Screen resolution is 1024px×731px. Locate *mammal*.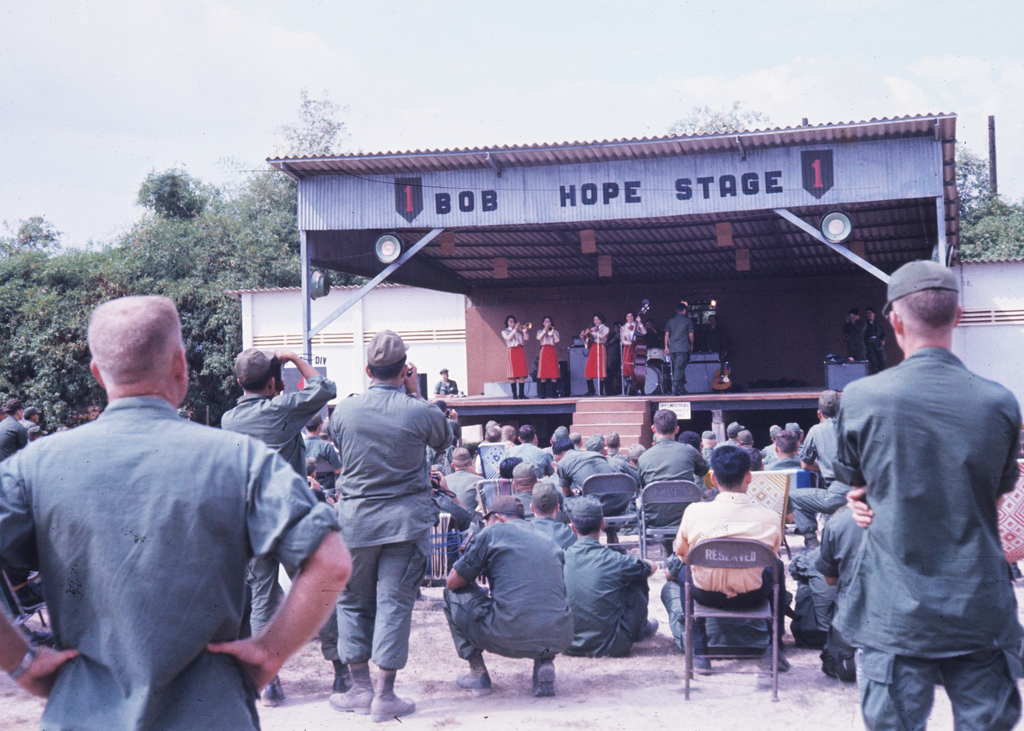
324:329:453:718.
